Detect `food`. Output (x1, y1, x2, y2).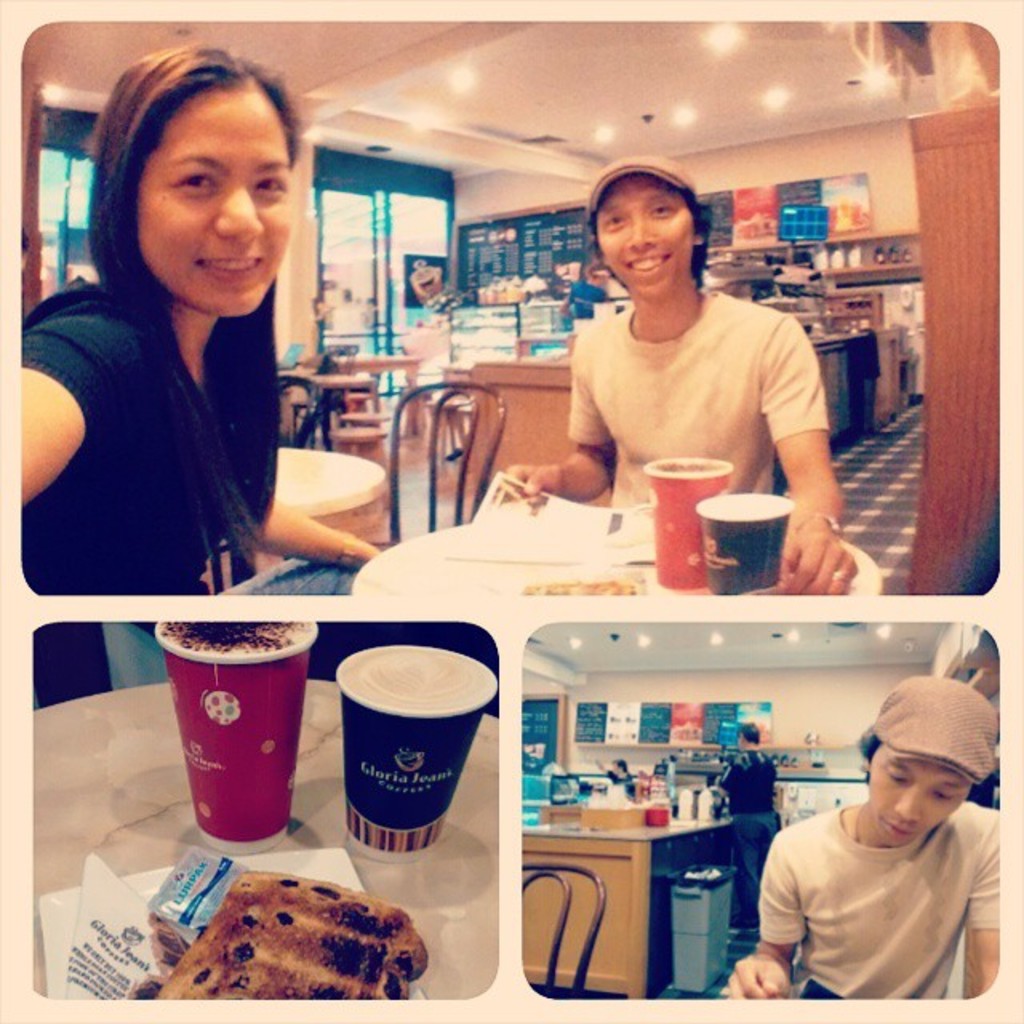
(154, 869, 418, 1005).
